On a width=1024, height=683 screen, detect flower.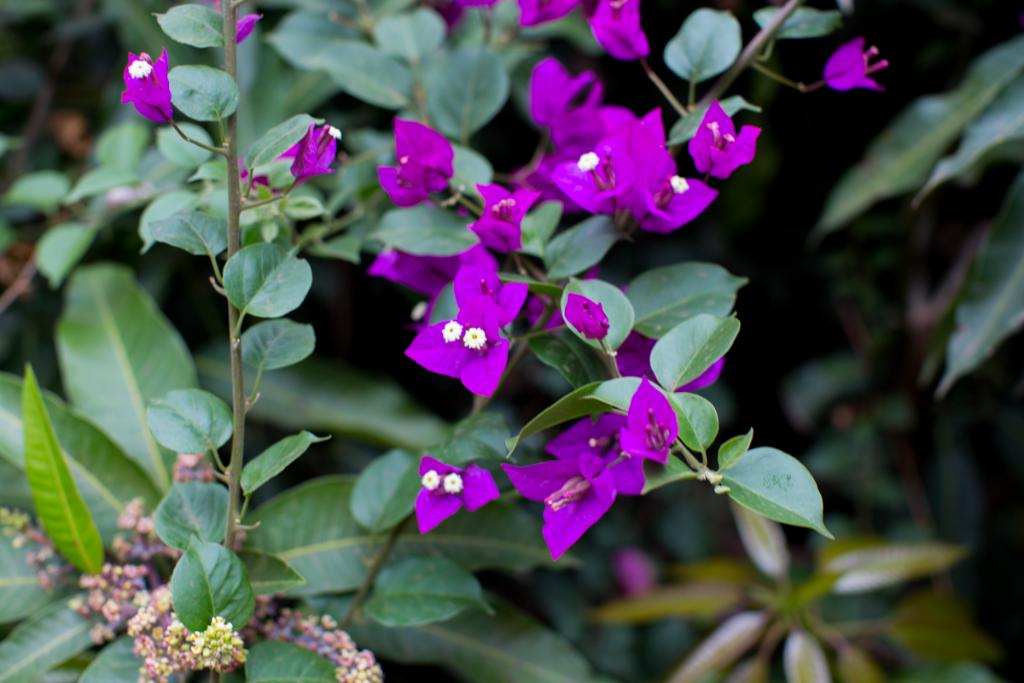
left=369, top=251, right=458, bottom=296.
